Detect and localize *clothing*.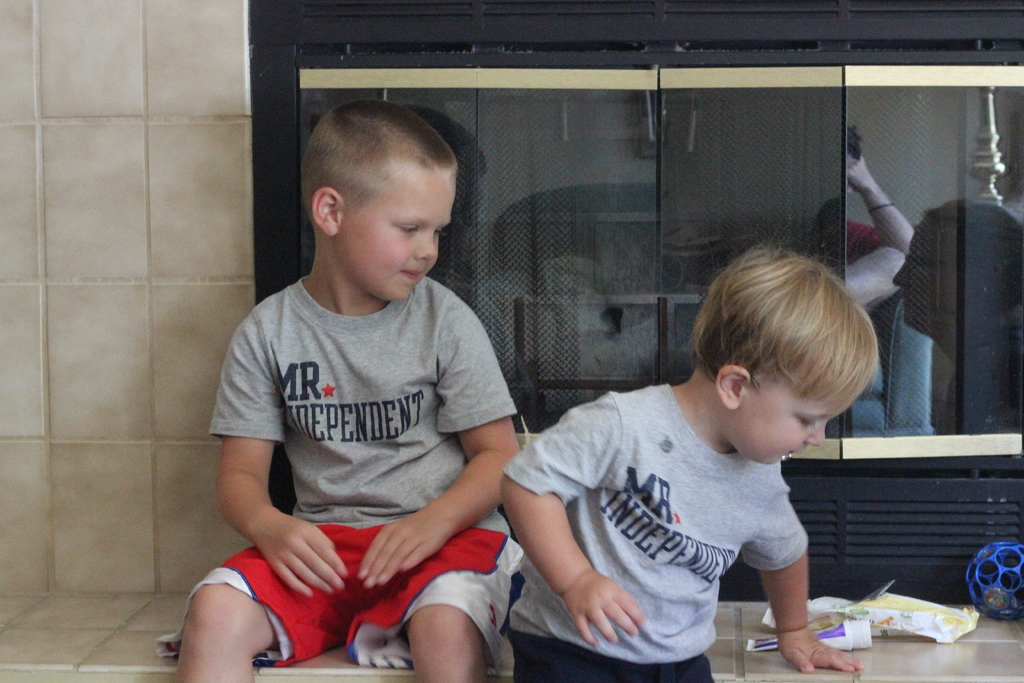
Localized at <region>495, 374, 810, 682</region>.
